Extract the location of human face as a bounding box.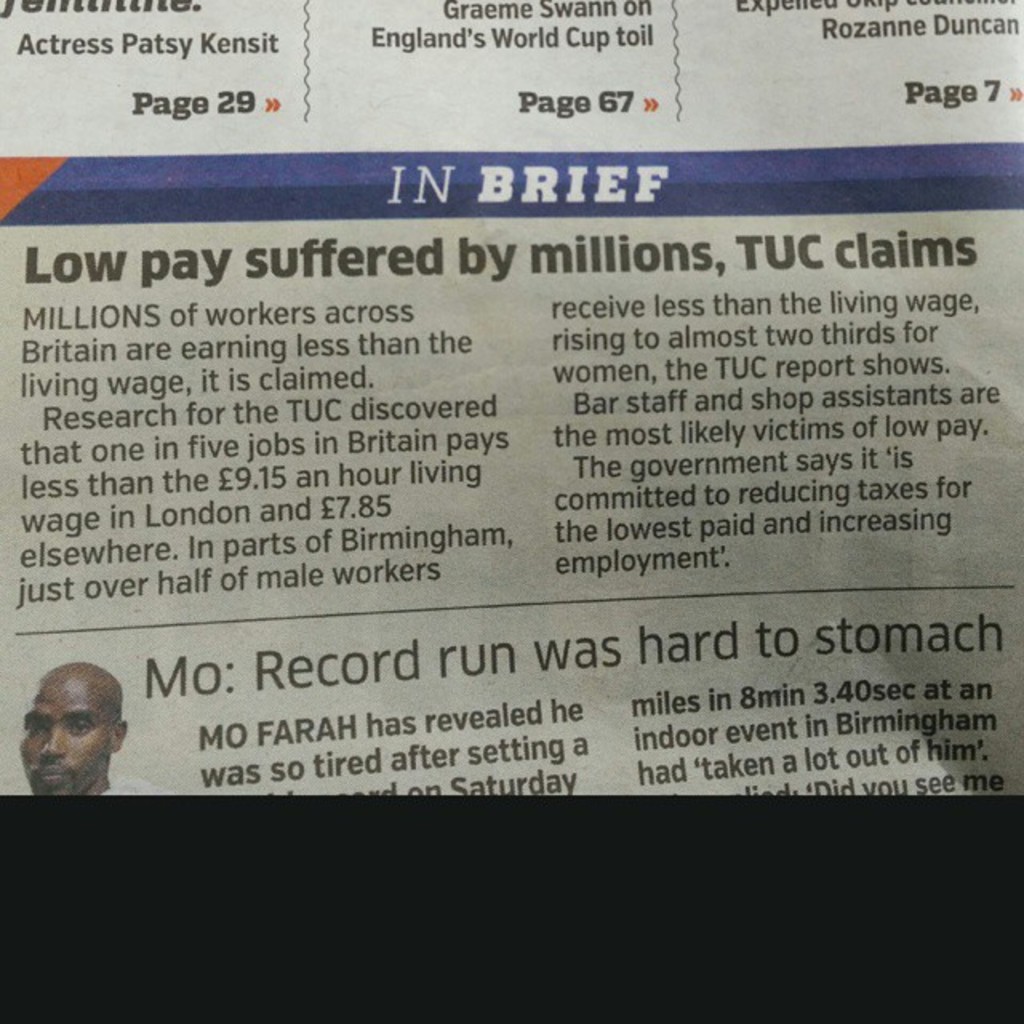
rect(16, 670, 114, 790).
